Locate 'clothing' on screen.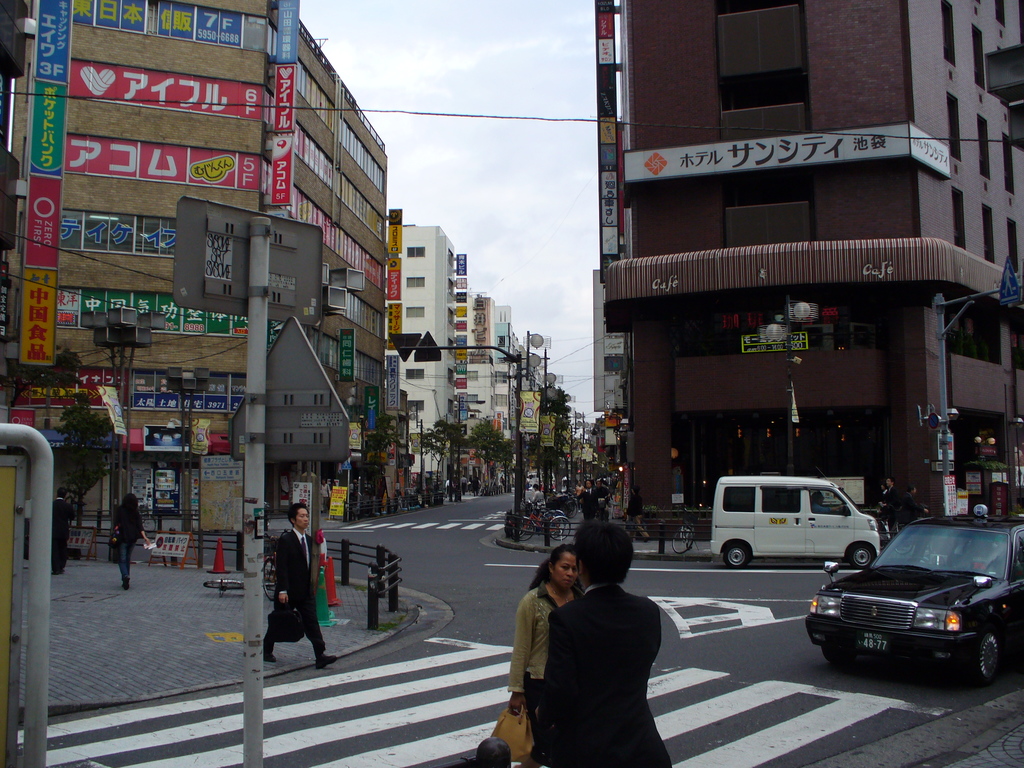
On screen at [508,564,578,702].
